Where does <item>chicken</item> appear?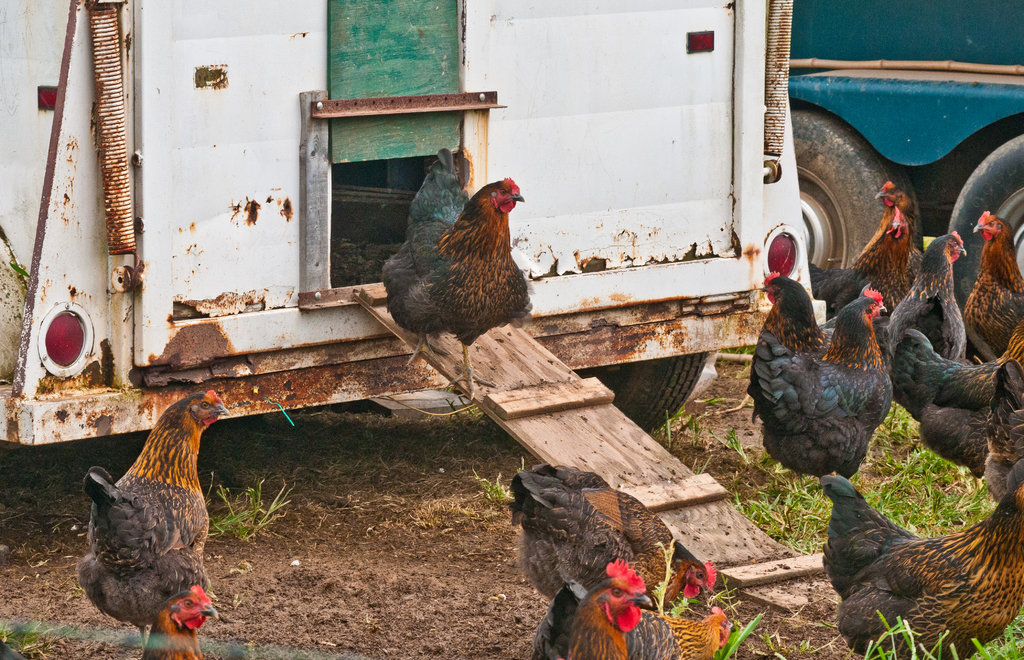
Appears at x1=524 y1=460 x2=719 y2=615.
